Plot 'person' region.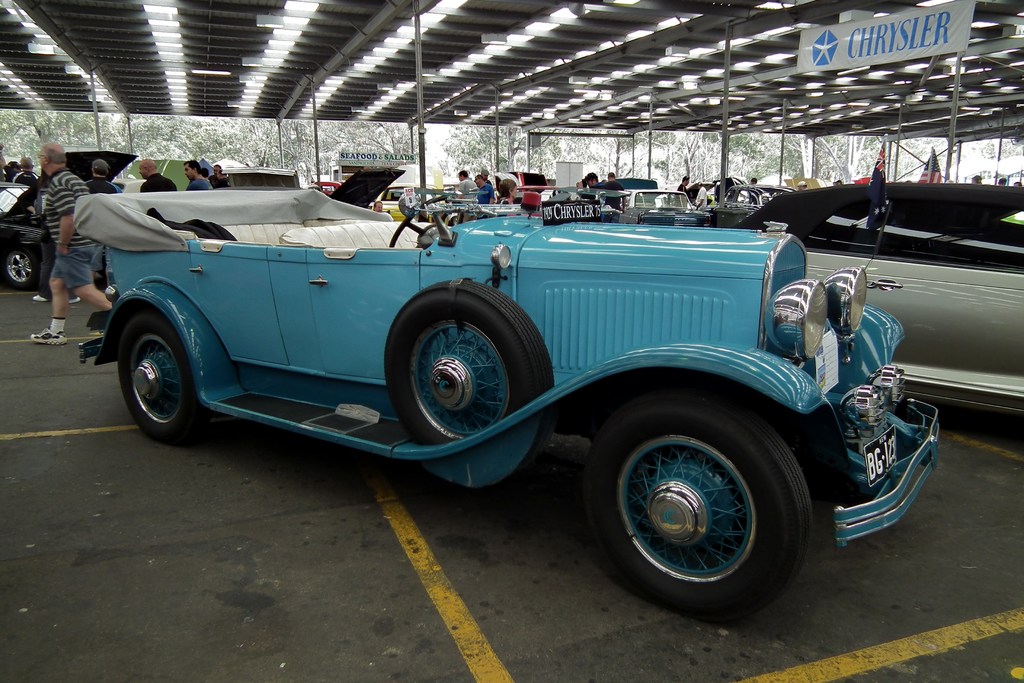
Plotted at 492,173,520,202.
